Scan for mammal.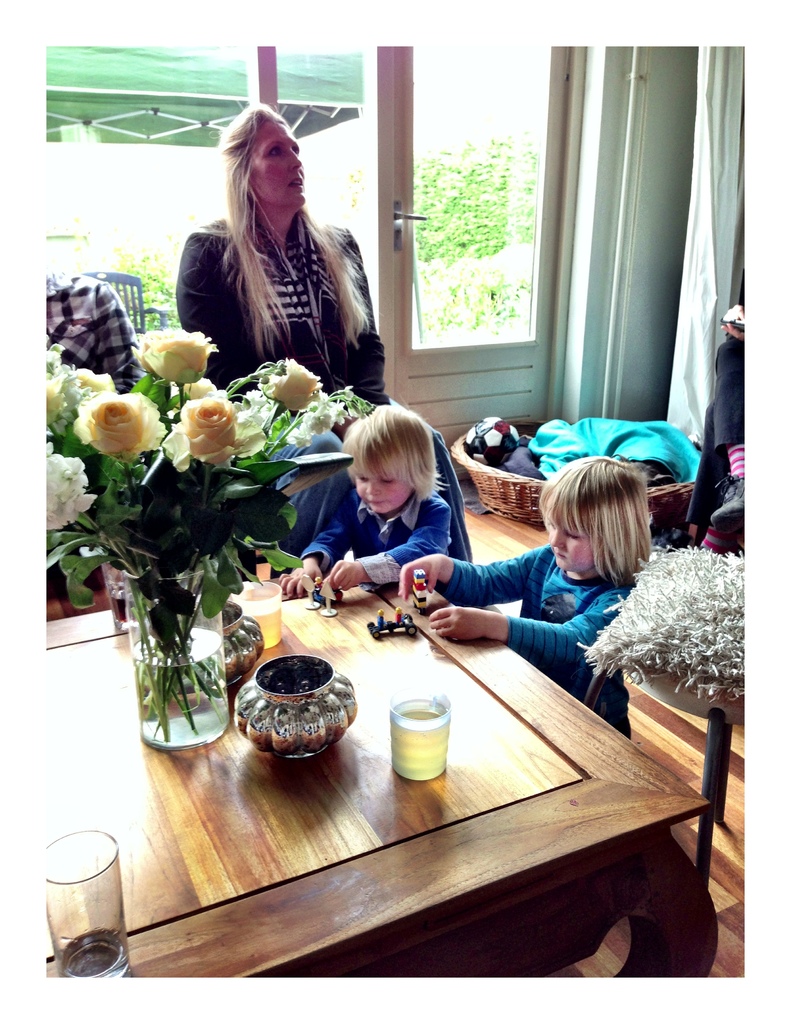
Scan result: region(173, 95, 392, 405).
